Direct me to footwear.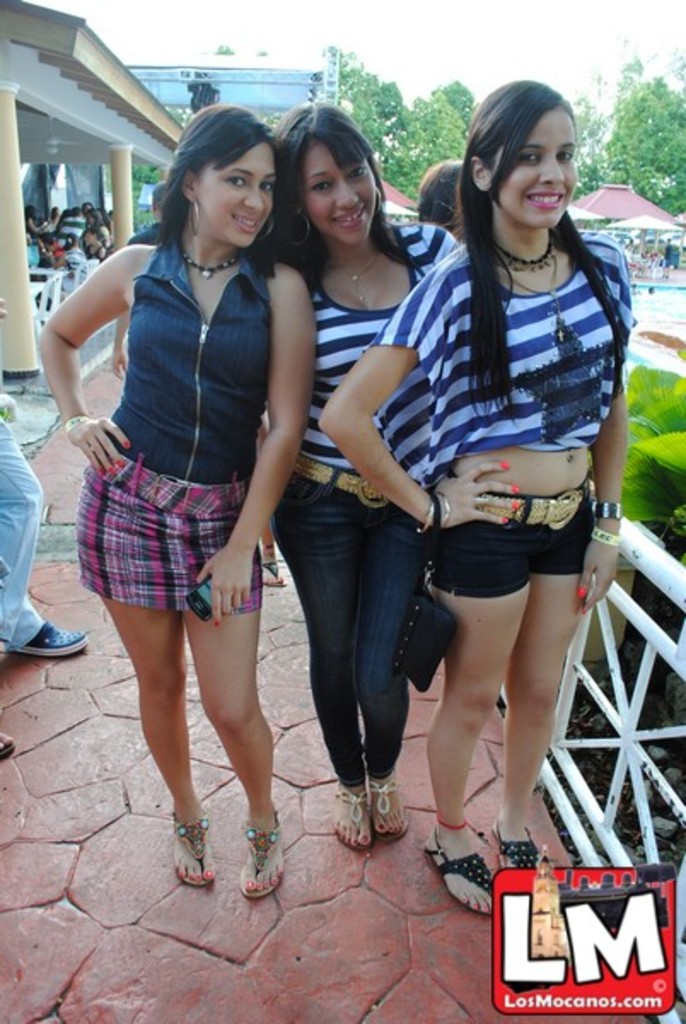
Direction: select_region(0, 621, 89, 660).
